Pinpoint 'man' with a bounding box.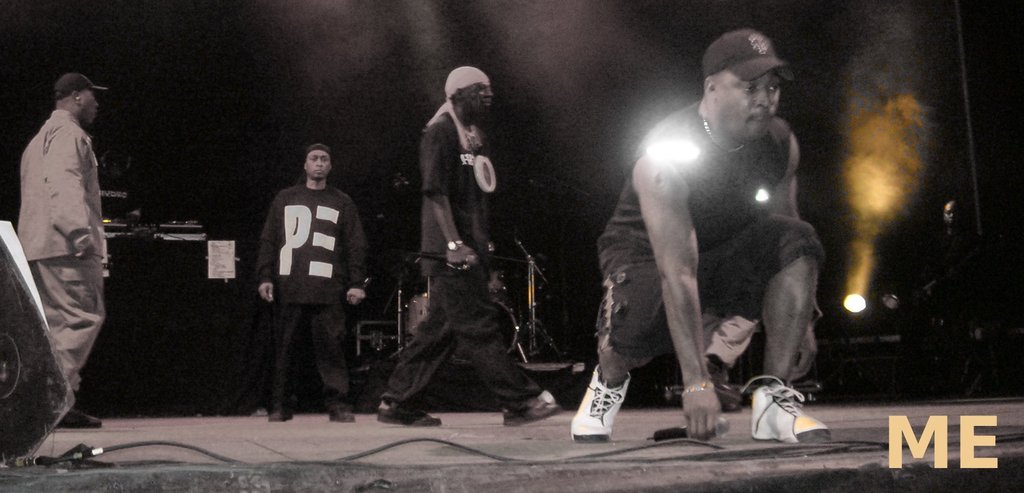
region(588, 31, 845, 444).
